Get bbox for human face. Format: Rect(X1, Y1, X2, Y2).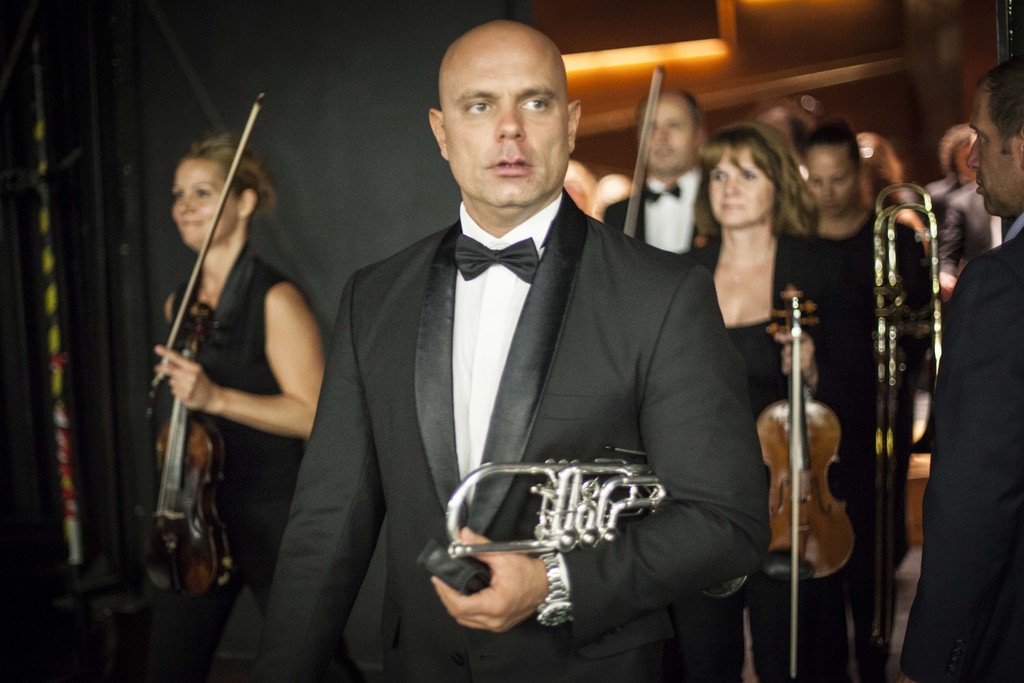
Rect(808, 142, 859, 217).
